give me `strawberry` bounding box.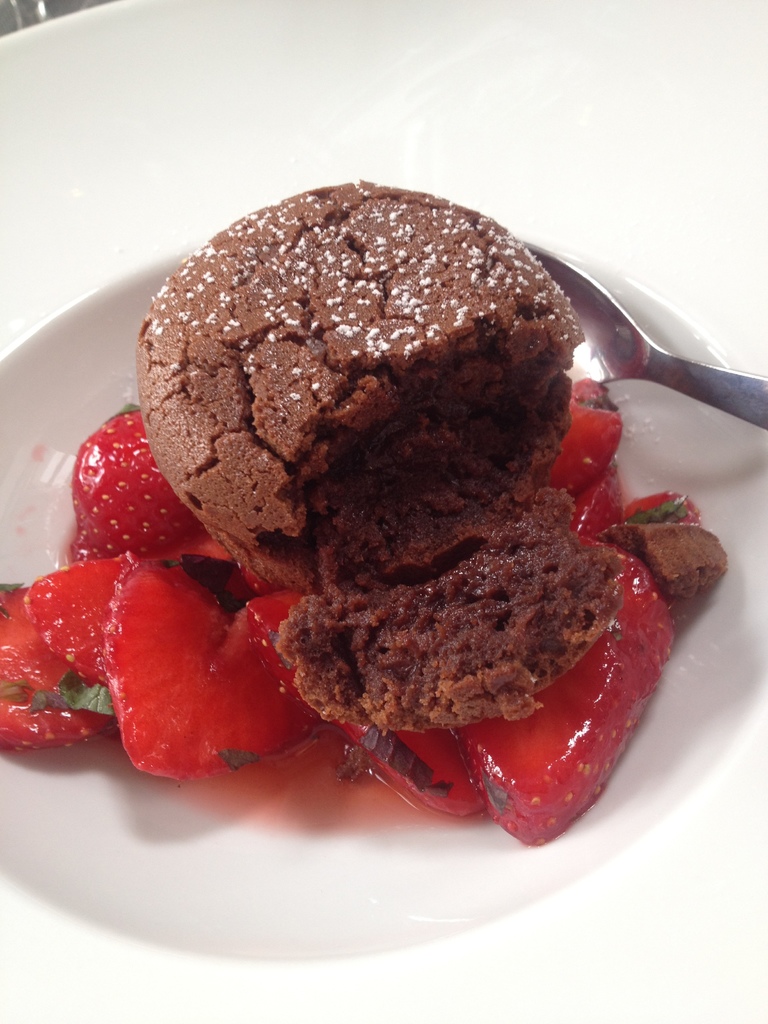
(0, 580, 108, 757).
